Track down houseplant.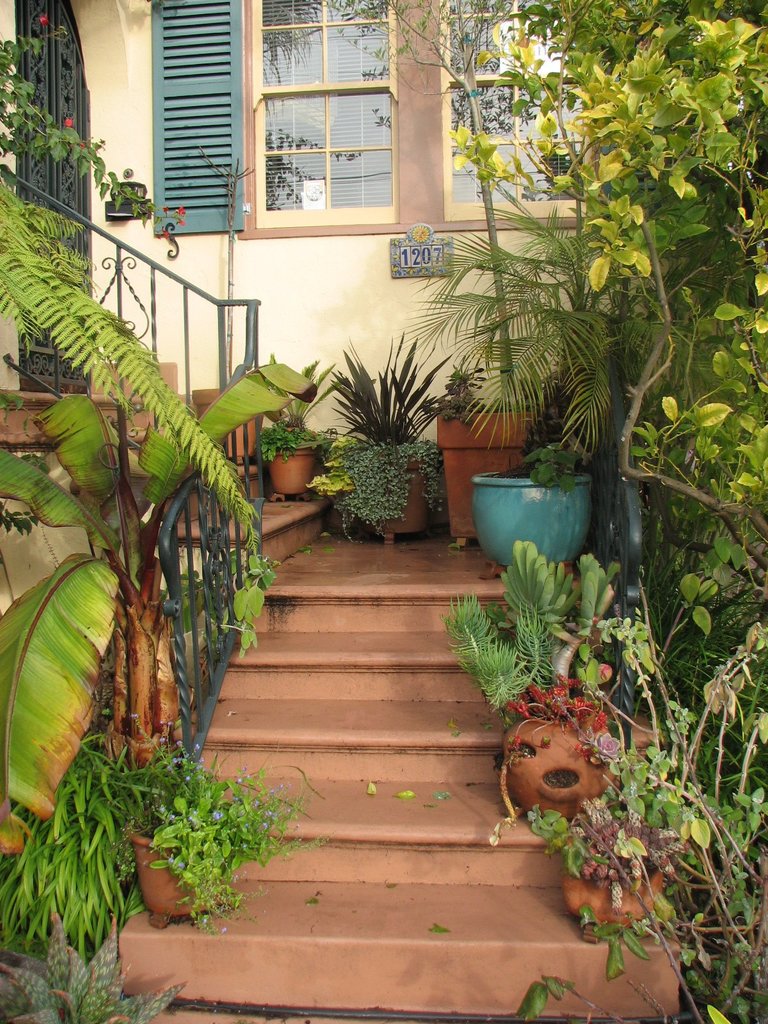
Tracked to select_region(523, 743, 717, 935).
